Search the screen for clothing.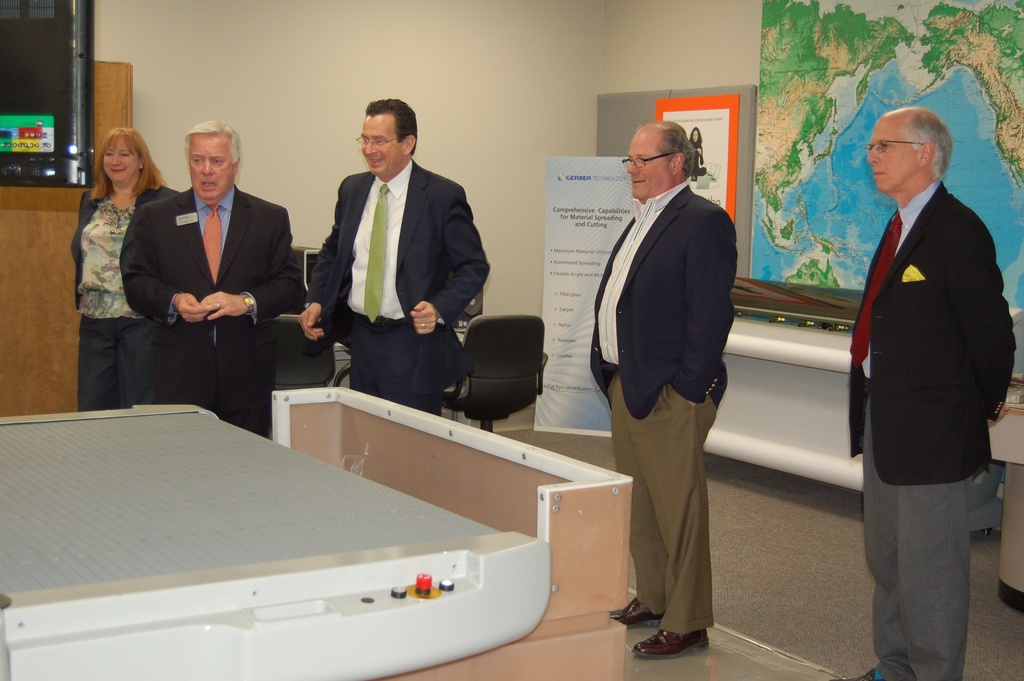
Found at [303,126,492,414].
